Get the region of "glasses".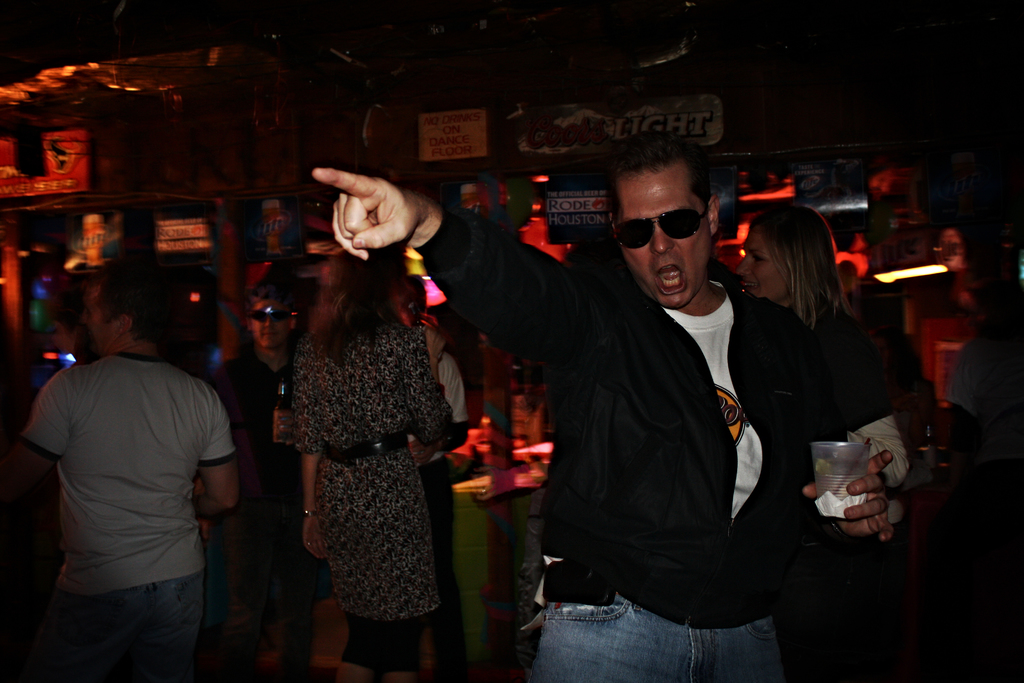
bbox=[604, 192, 715, 252].
